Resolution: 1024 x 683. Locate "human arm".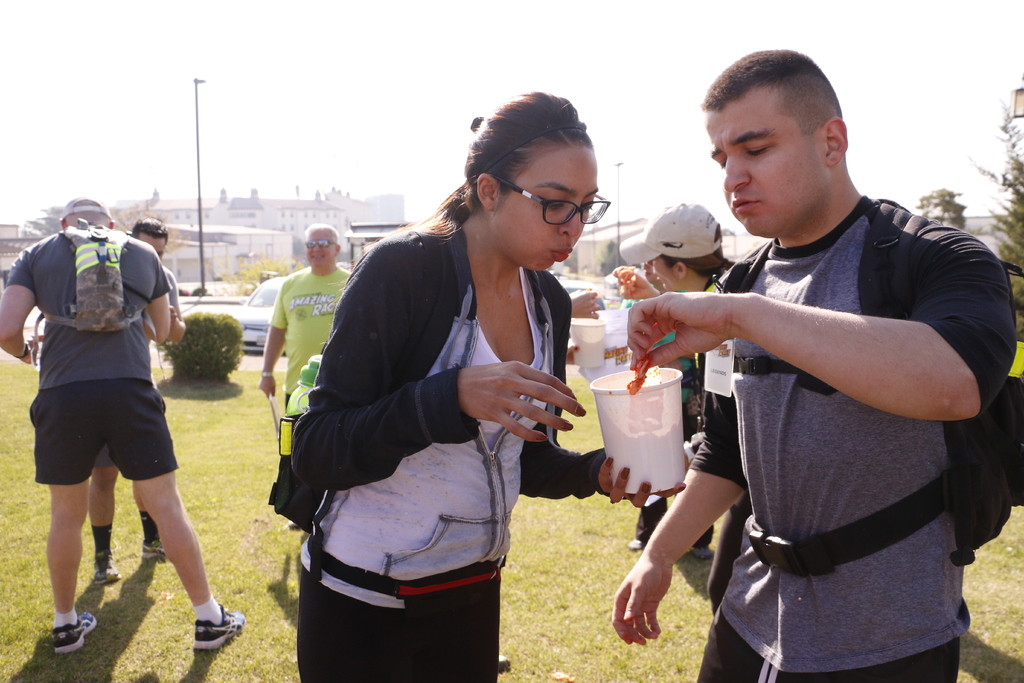
[141, 270, 185, 341].
